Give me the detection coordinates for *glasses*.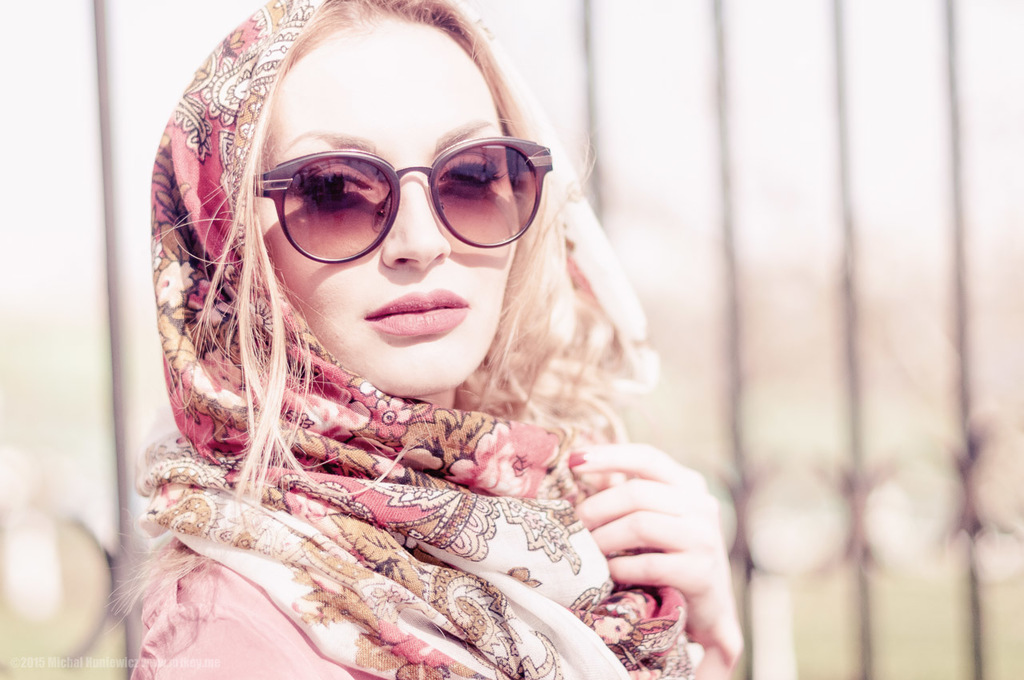
box=[249, 137, 559, 267].
